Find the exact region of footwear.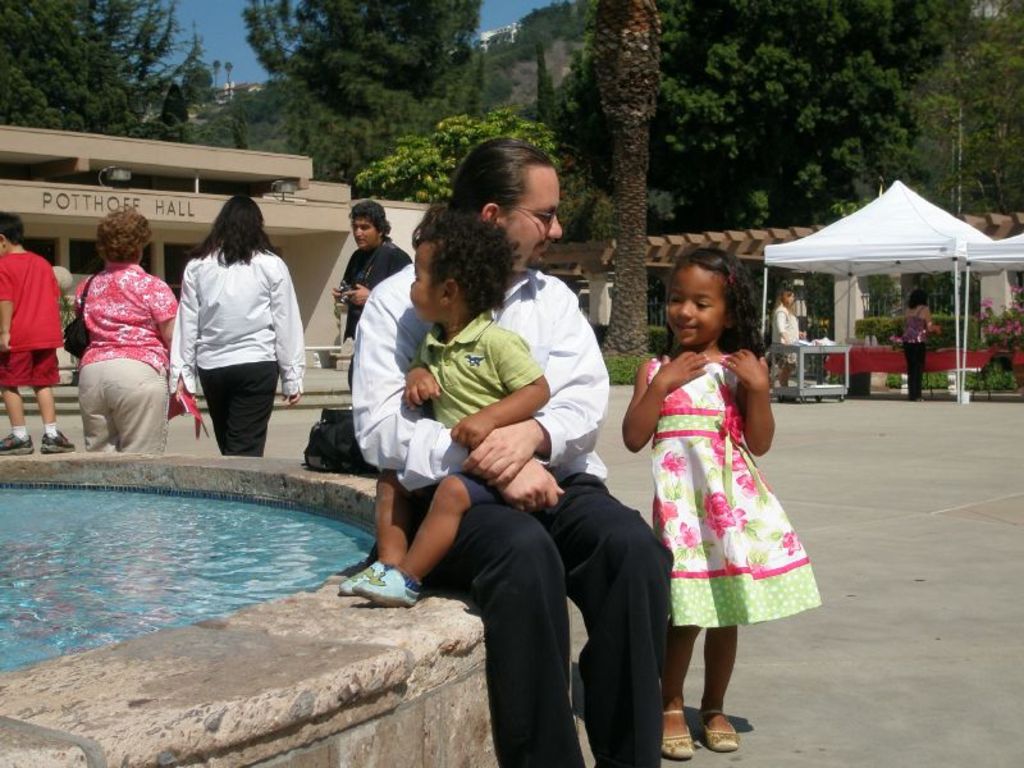
Exact region: <box>696,710,741,751</box>.
